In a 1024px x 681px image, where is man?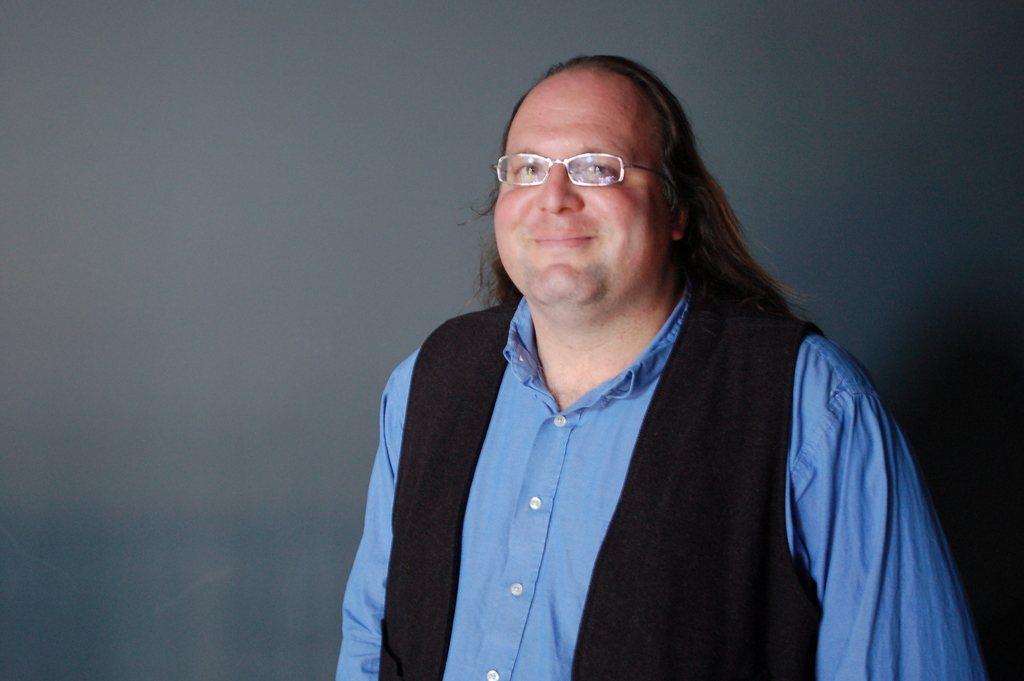
(290, 47, 979, 657).
